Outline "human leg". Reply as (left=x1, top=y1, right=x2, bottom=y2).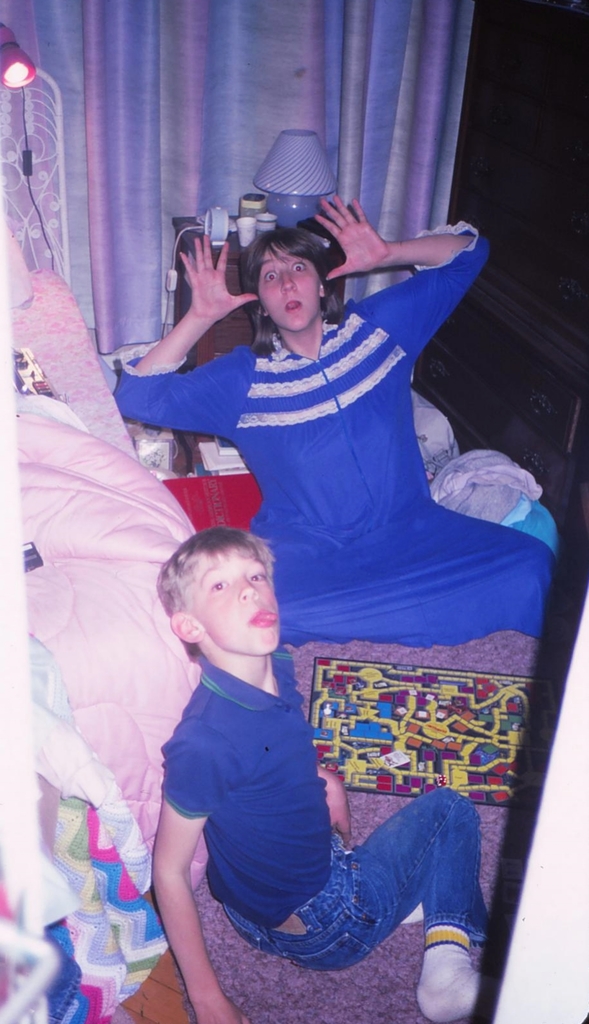
(left=300, top=779, right=503, bottom=1023).
